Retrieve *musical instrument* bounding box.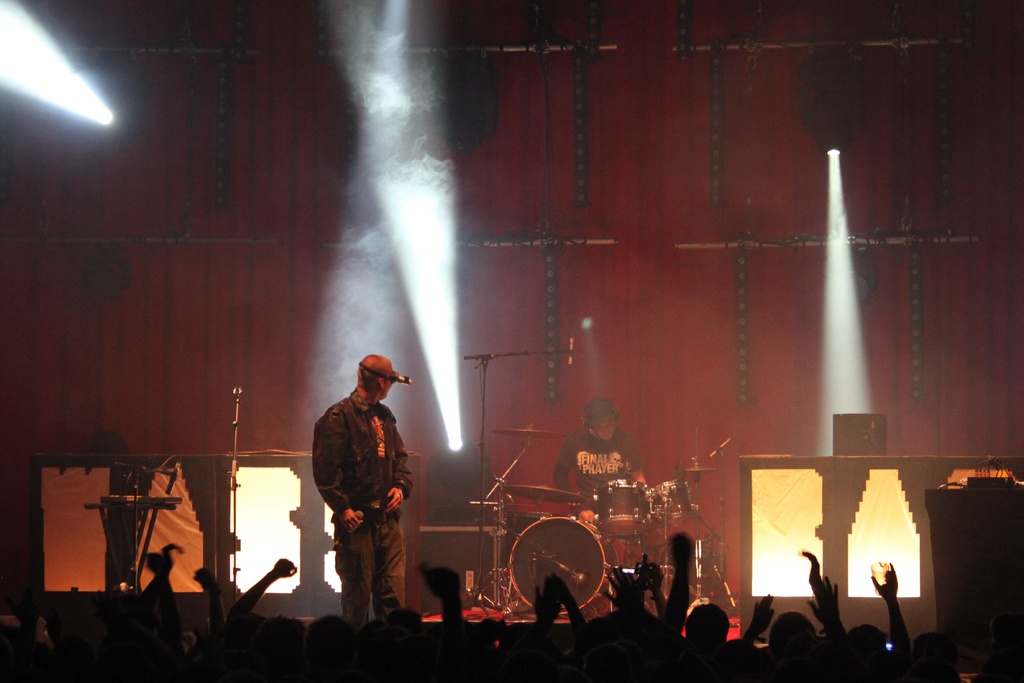
Bounding box: [497, 424, 578, 440].
